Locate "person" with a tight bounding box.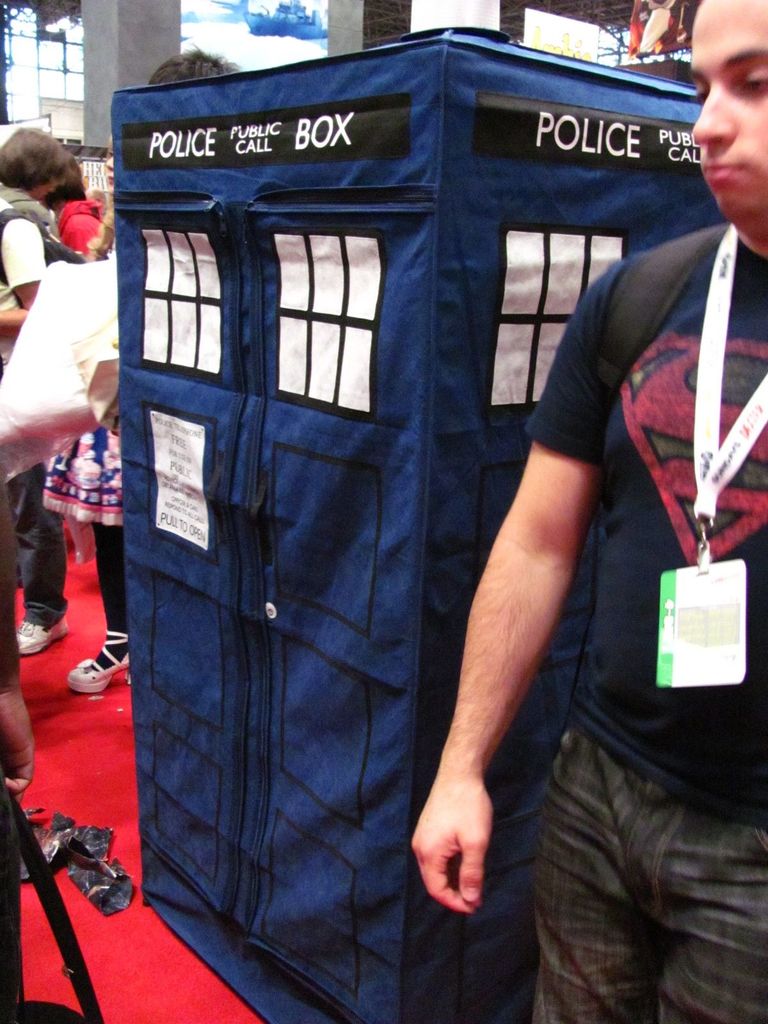
left=148, top=43, right=253, bottom=87.
